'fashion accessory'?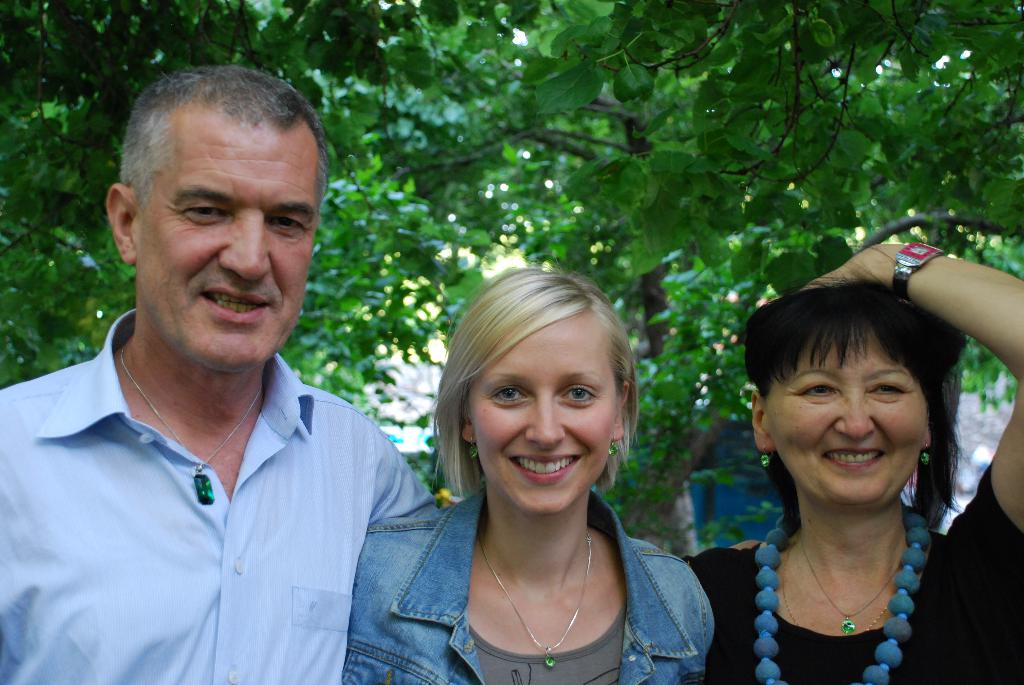
locate(117, 344, 263, 504)
